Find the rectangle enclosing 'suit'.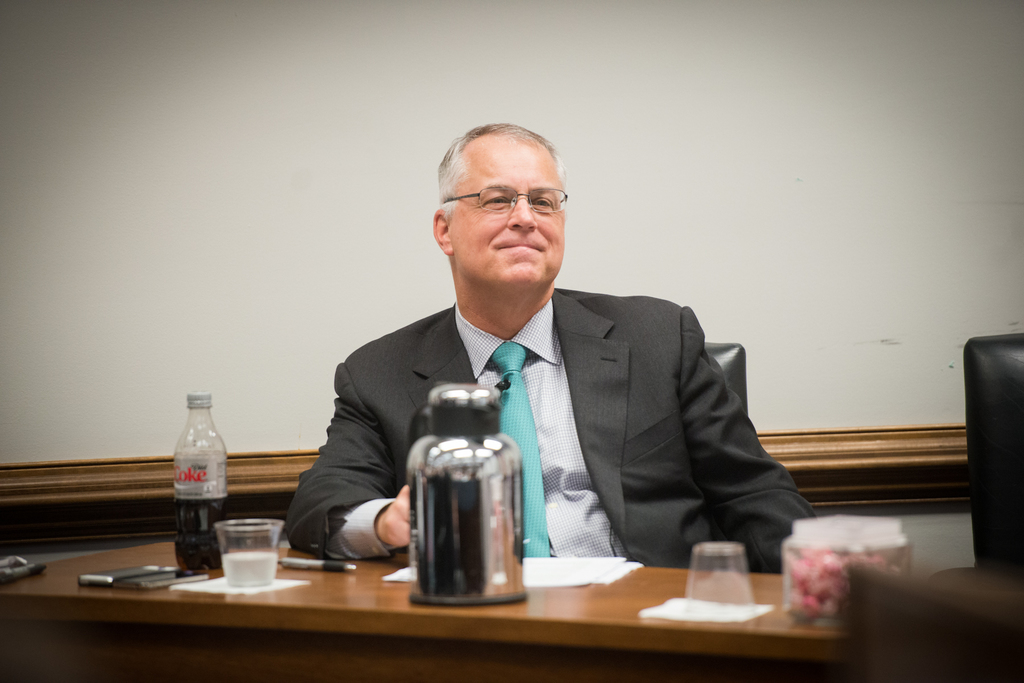
367, 225, 801, 576.
